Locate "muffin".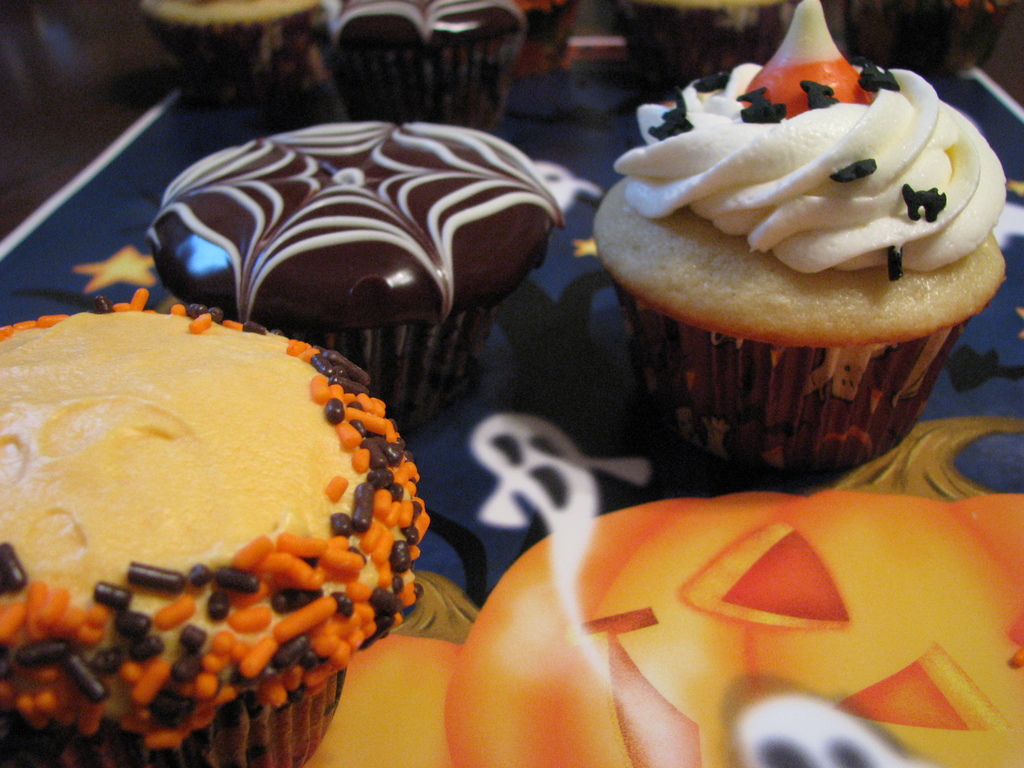
Bounding box: {"x1": 593, "y1": 0, "x2": 1006, "y2": 477}.
